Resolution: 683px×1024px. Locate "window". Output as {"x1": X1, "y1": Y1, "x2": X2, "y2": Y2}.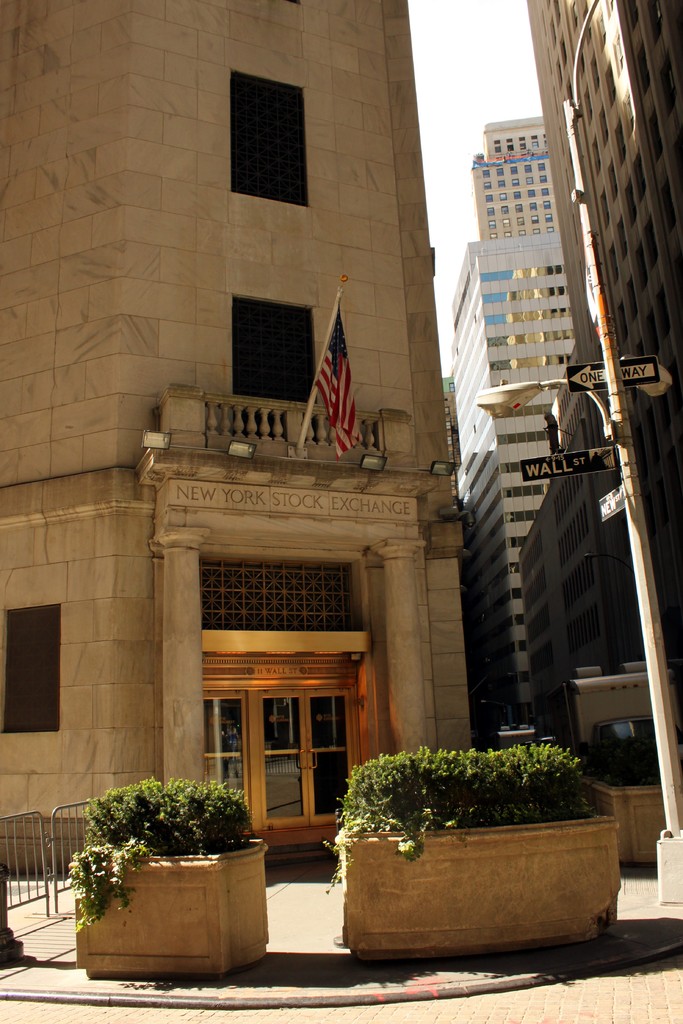
{"x1": 233, "y1": 298, "x2": 318, "y2": 397}.
